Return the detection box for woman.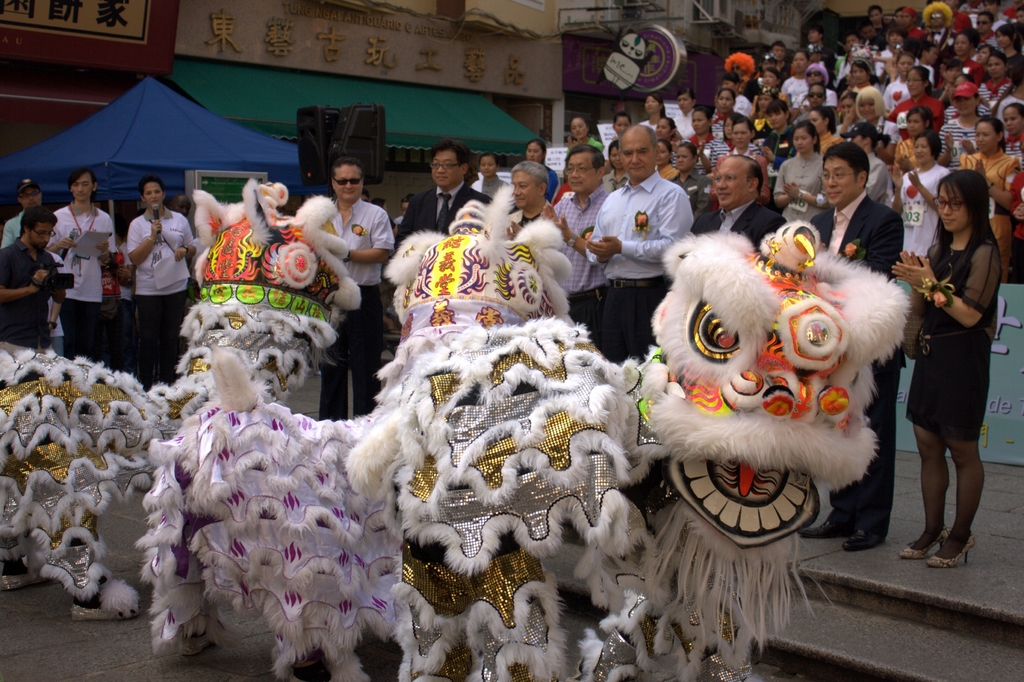
select_region(525, 139, 557, 202).
